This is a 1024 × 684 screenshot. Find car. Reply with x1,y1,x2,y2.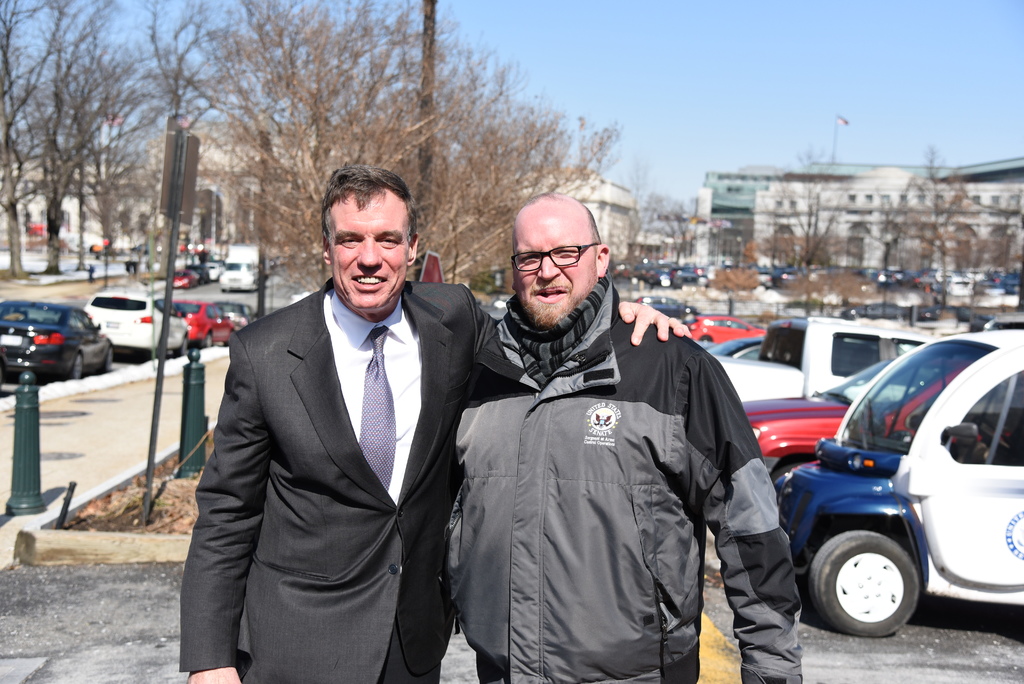
676,305,765,348.
